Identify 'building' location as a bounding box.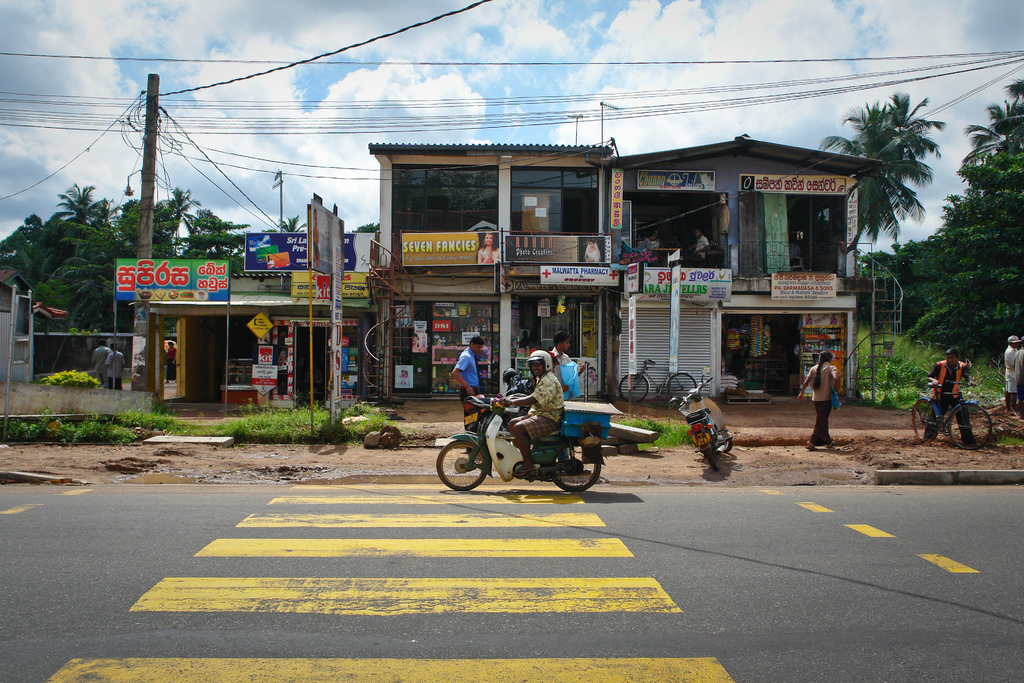
x1=610, y1=131, x2=866, y2=393.
